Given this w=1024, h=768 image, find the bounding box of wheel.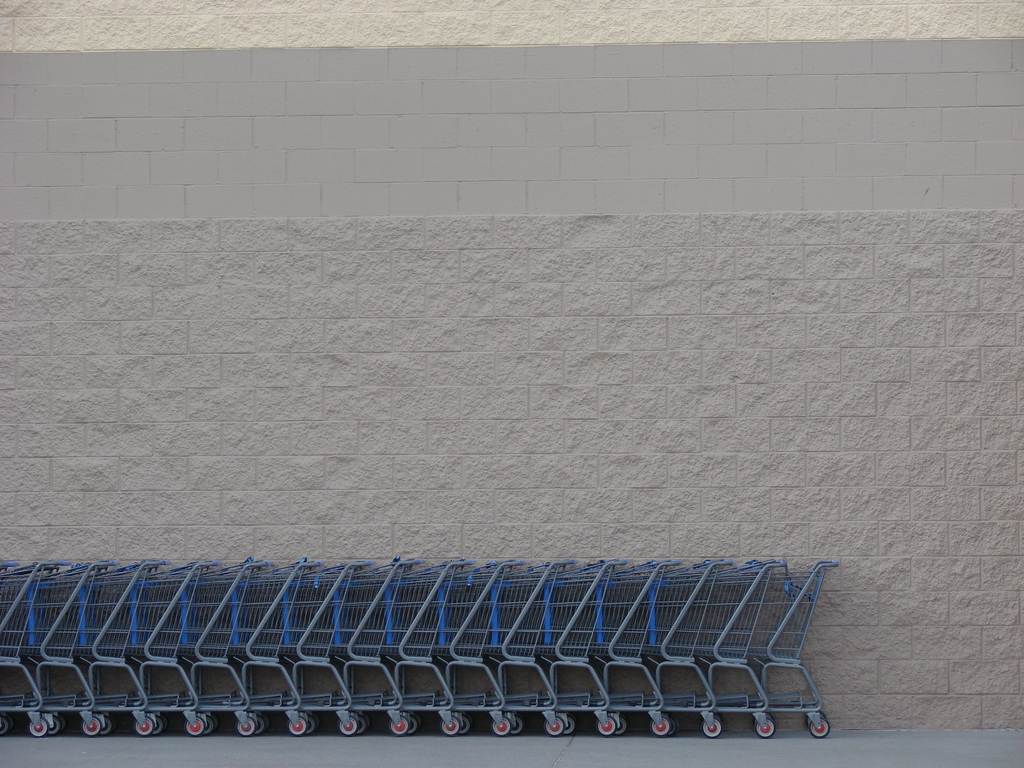
bbox=(440, 717, 463, 734).
